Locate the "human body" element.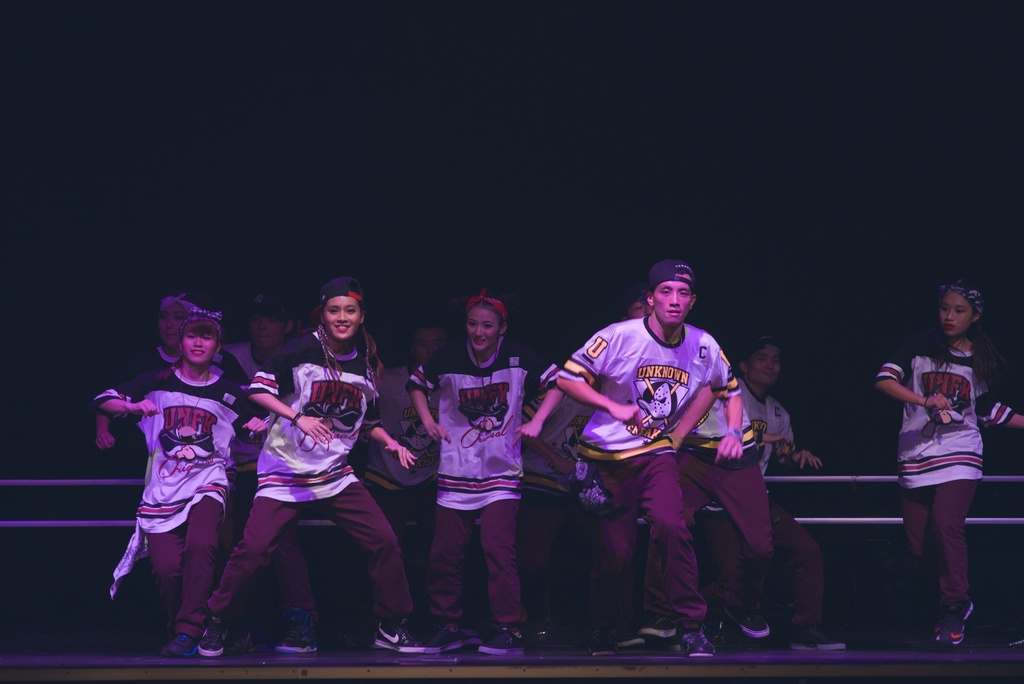
Element bbox: (left=879, top=280, right=1007, bottom=605).
